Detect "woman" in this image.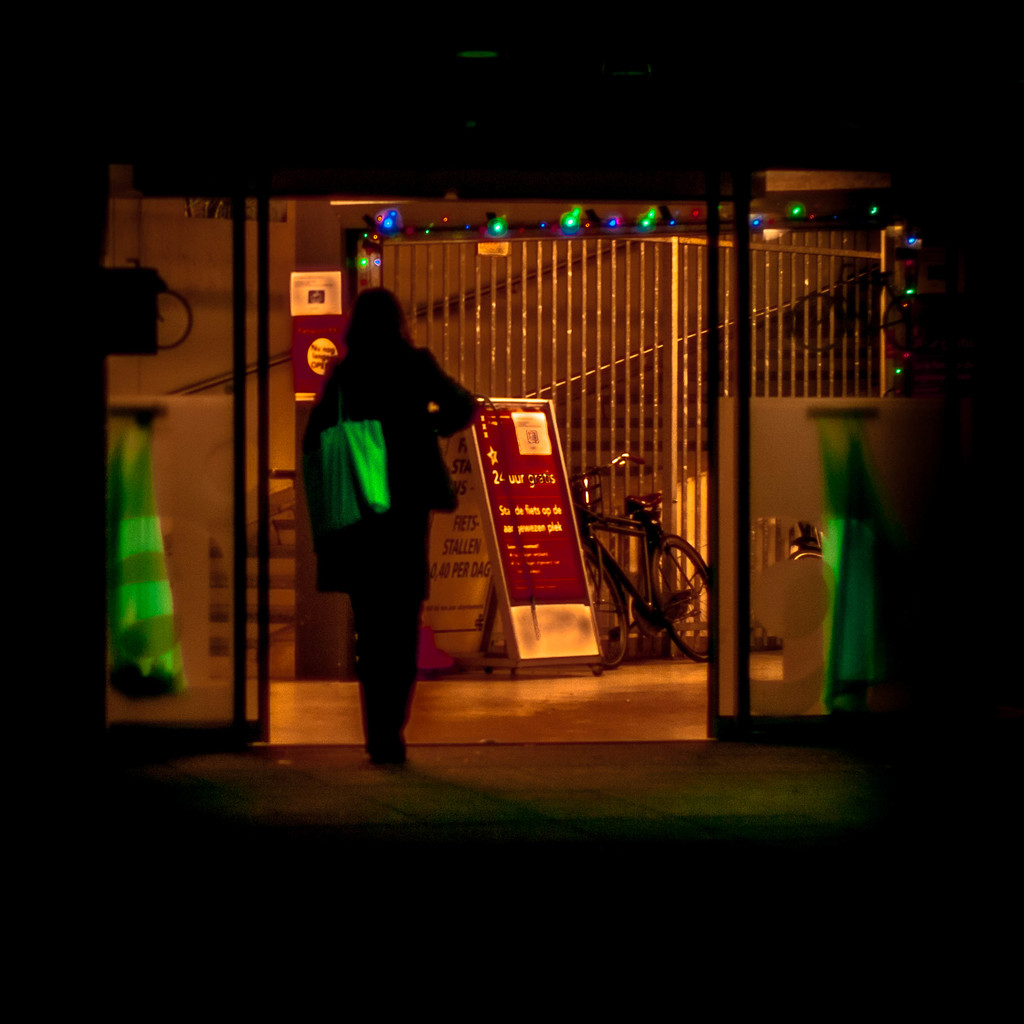
Detection: [313,285,550,764].
